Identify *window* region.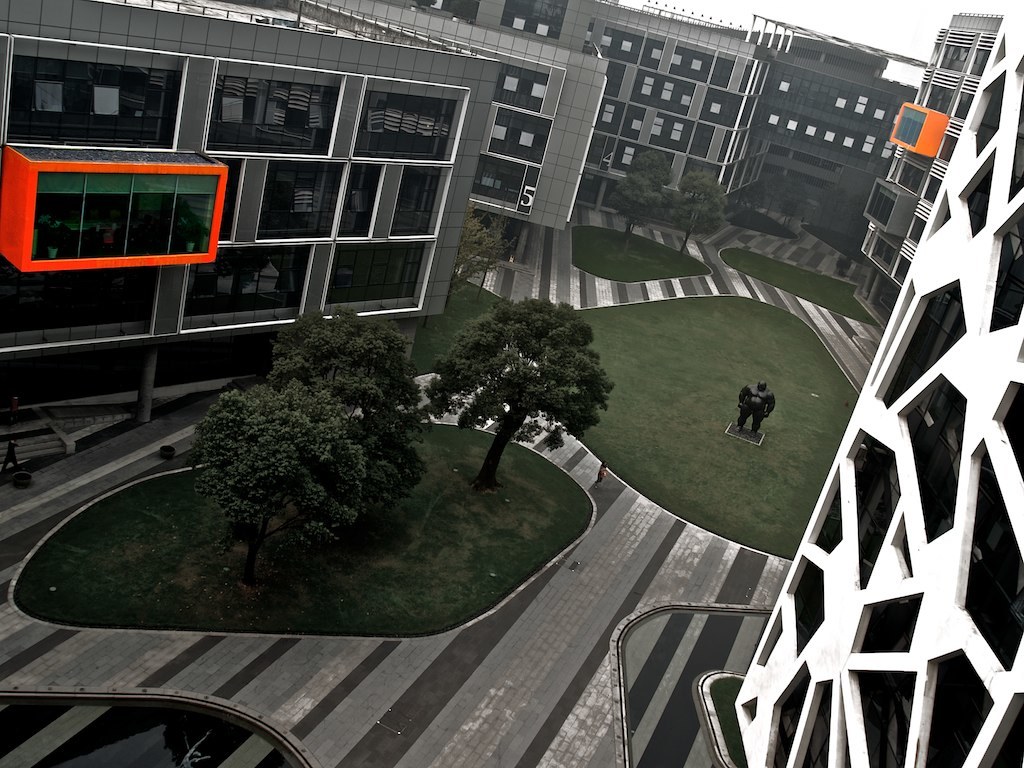
Region: region(201, 56, 350, 156).
